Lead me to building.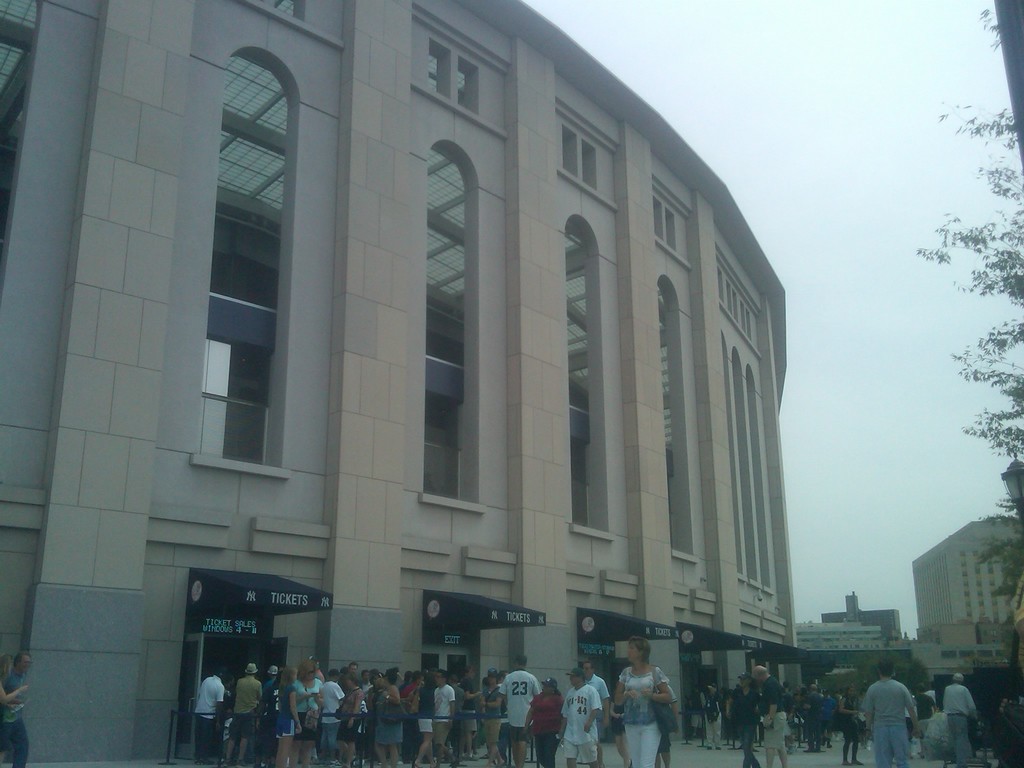
Lead to (822,592,903,636).
